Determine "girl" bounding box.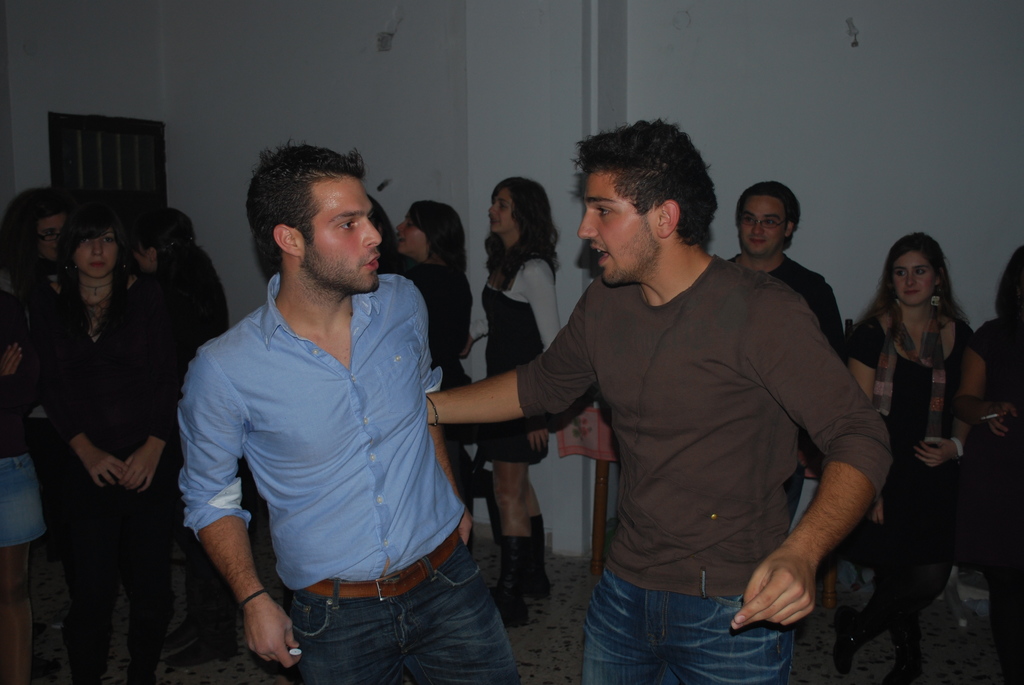
Determined: box=[388, 193, 474, 392].
